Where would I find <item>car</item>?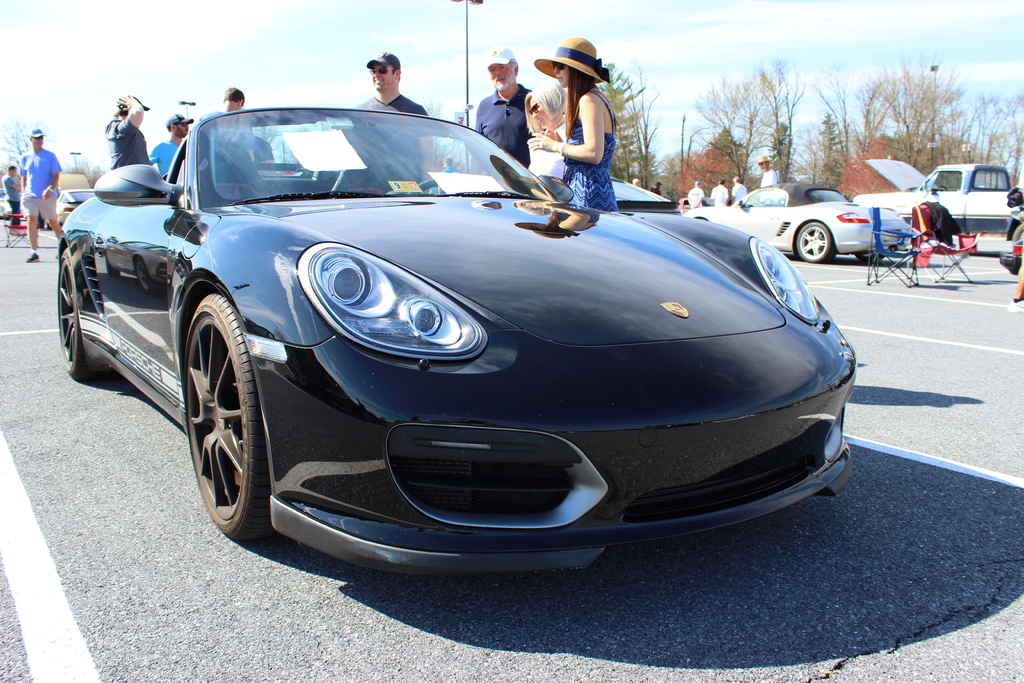
At box(684, 181, 902, 259).
